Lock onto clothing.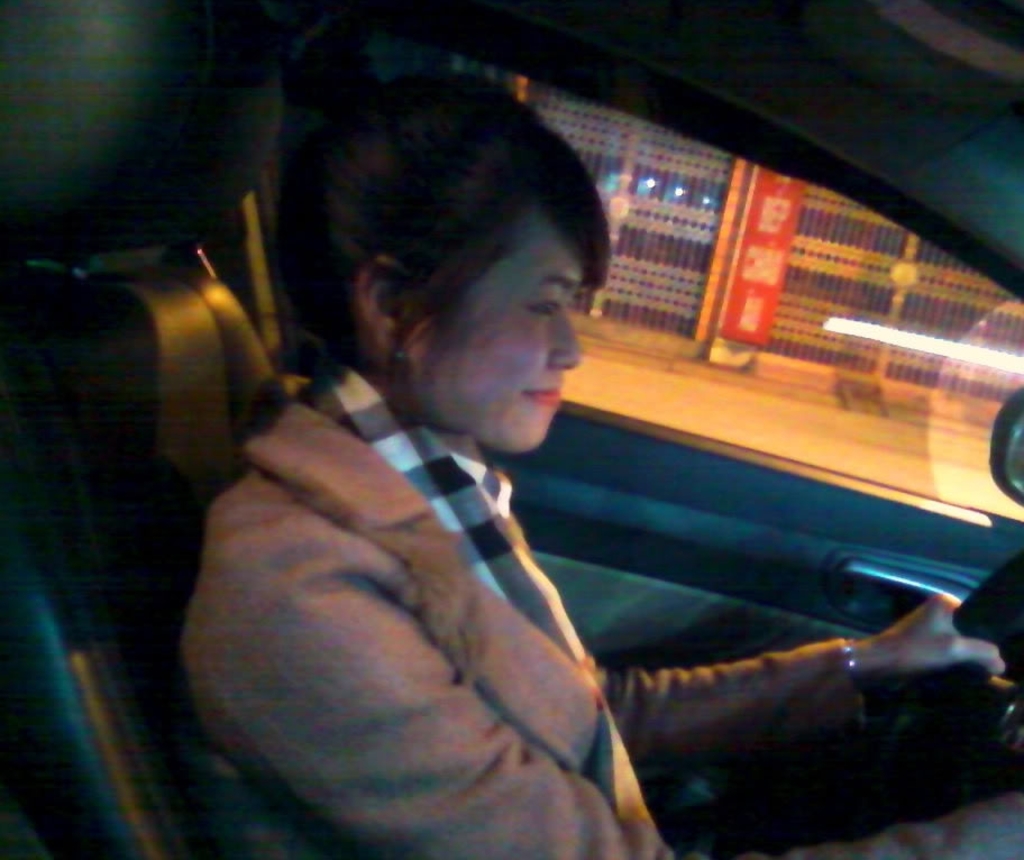
Locked: bbox(269, 332, 738, 859).
